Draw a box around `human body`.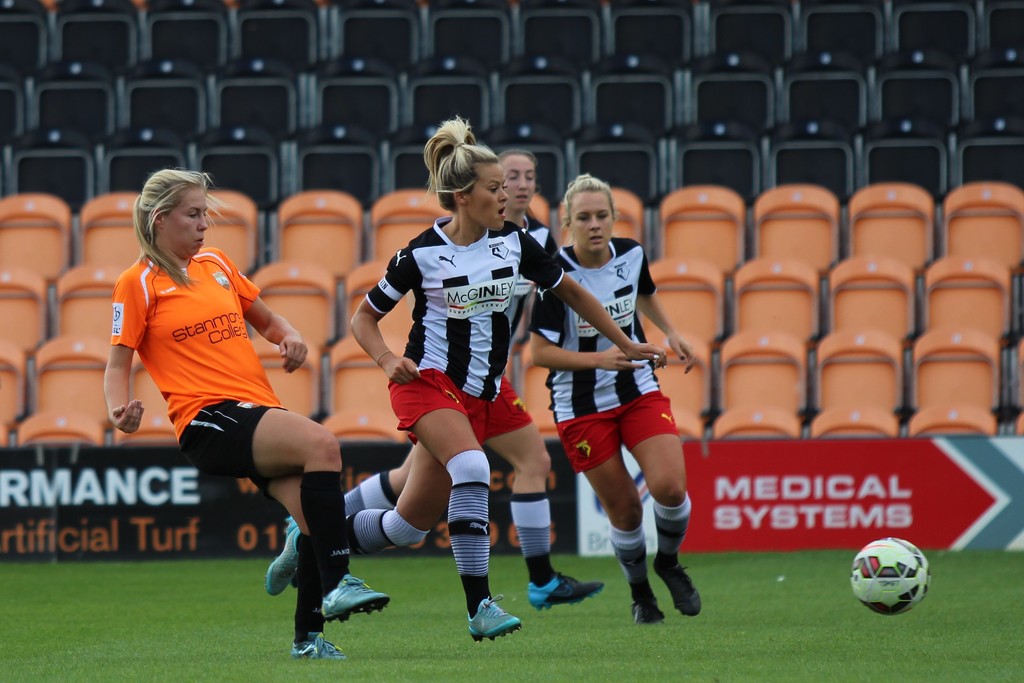
bbox(276, 121, 669, 638).
